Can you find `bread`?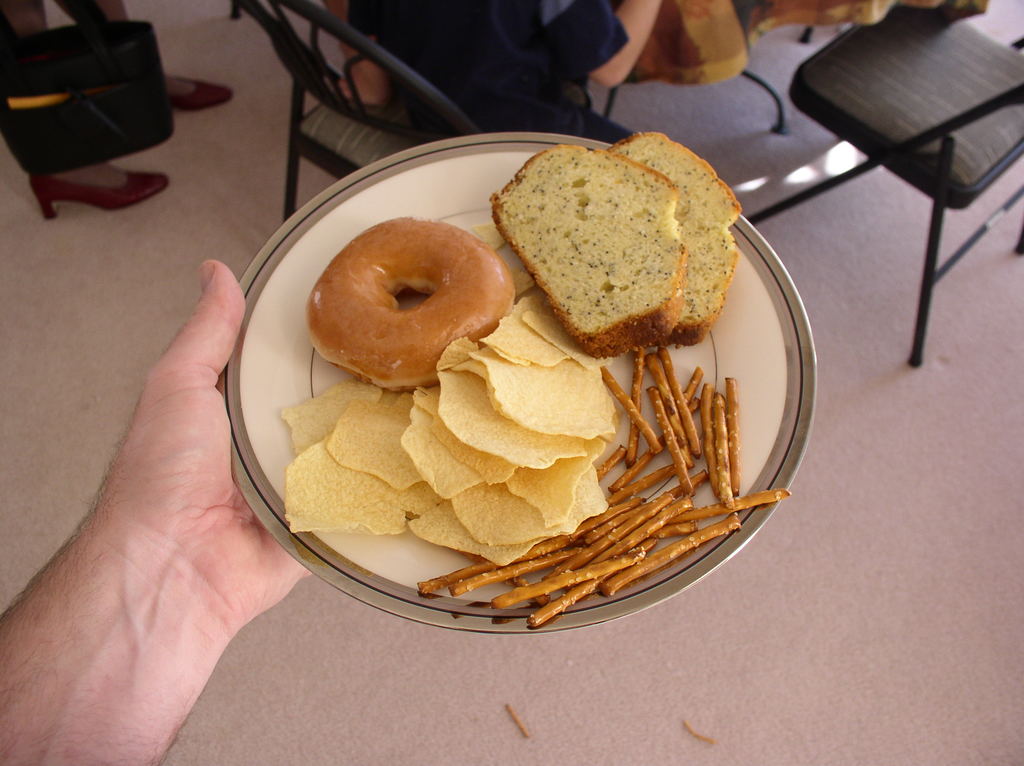
Yes, bounding box: detection(490, 141, 720, 350).
